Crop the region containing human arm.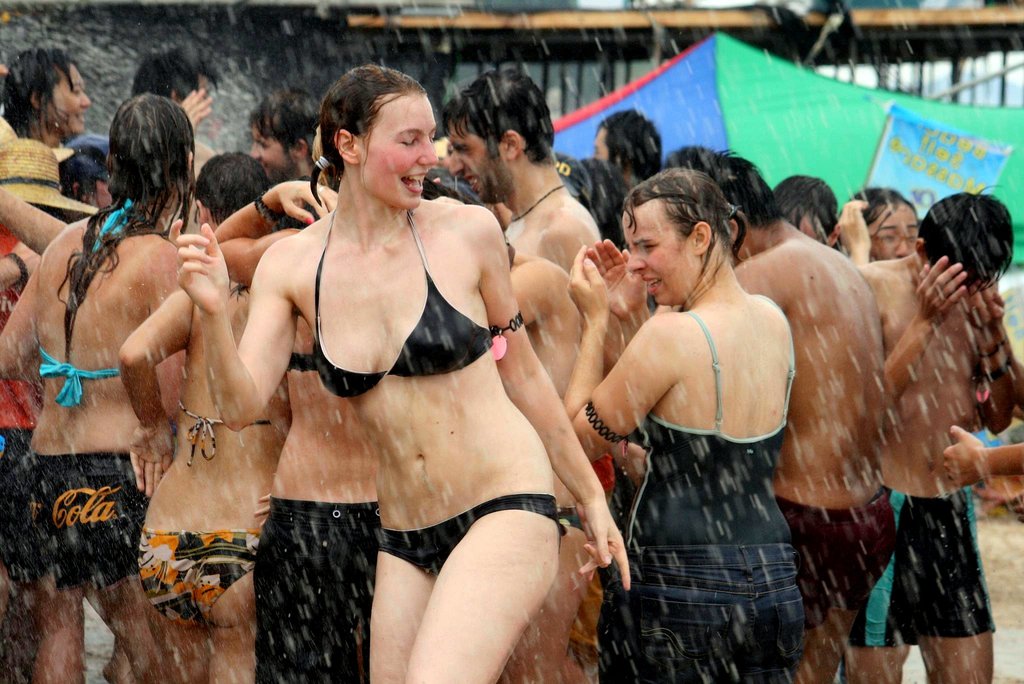
Crop region: l=488, t=209, r=627, b=585.
